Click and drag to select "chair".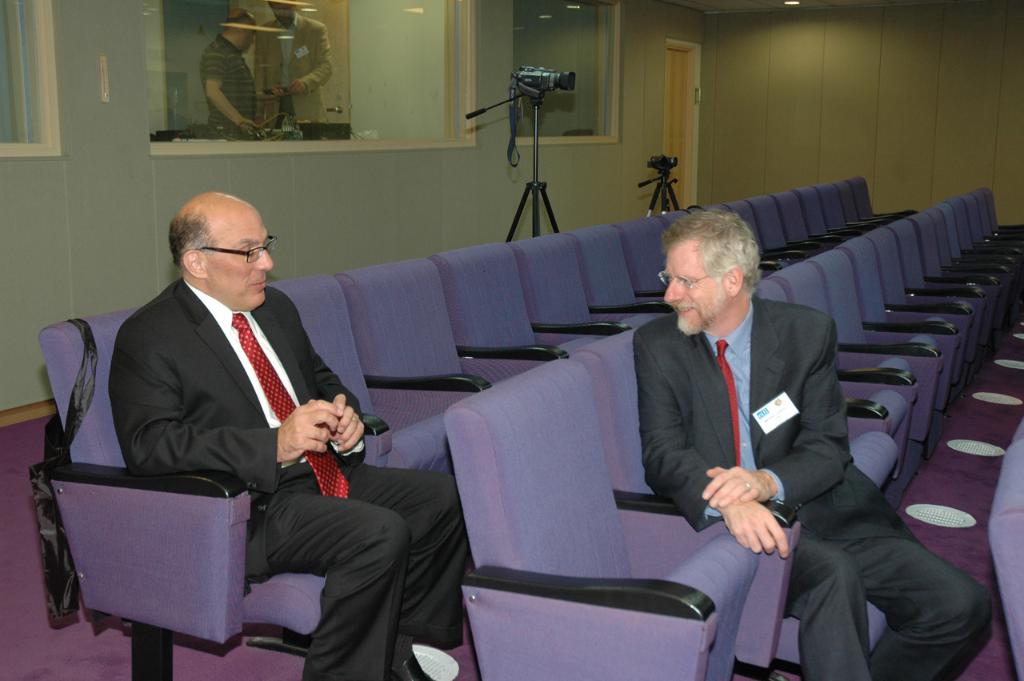
Selection: region(757, 278, 919, 509).
